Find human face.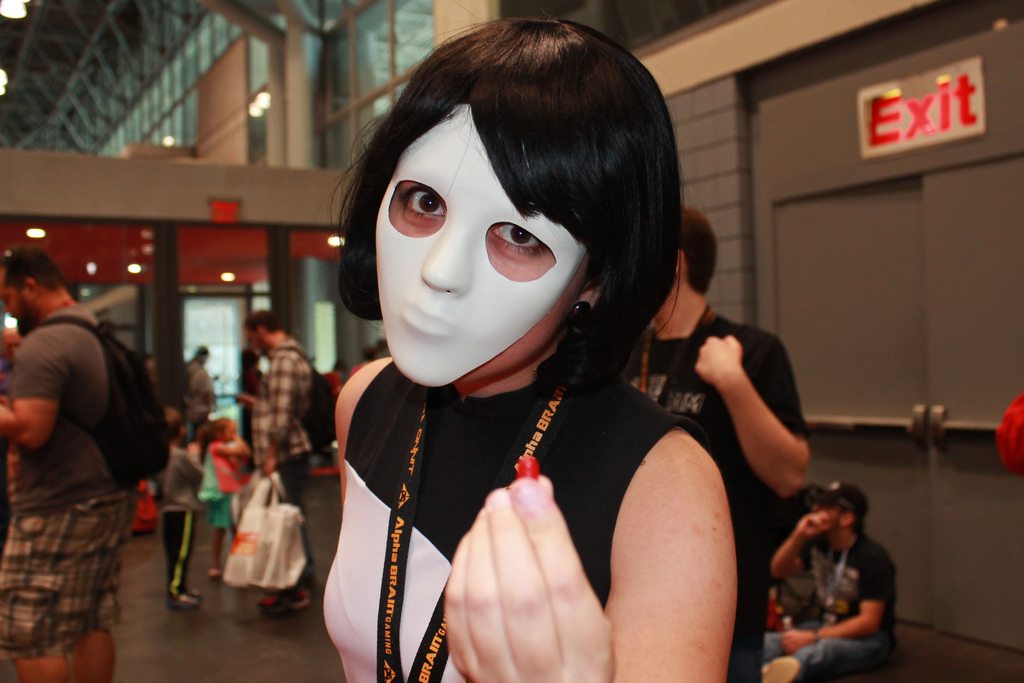
bbox=(371, 94, 589, 383).
